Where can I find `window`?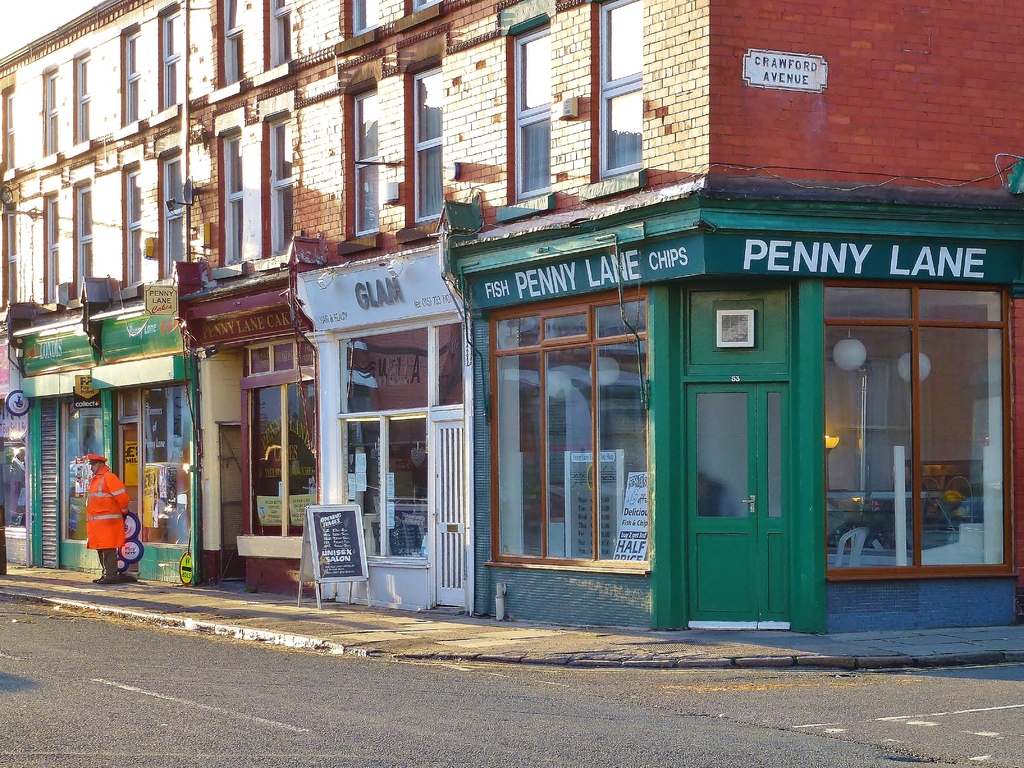
You can find it at x1=267 y1=0 x2=292 y2=63.
